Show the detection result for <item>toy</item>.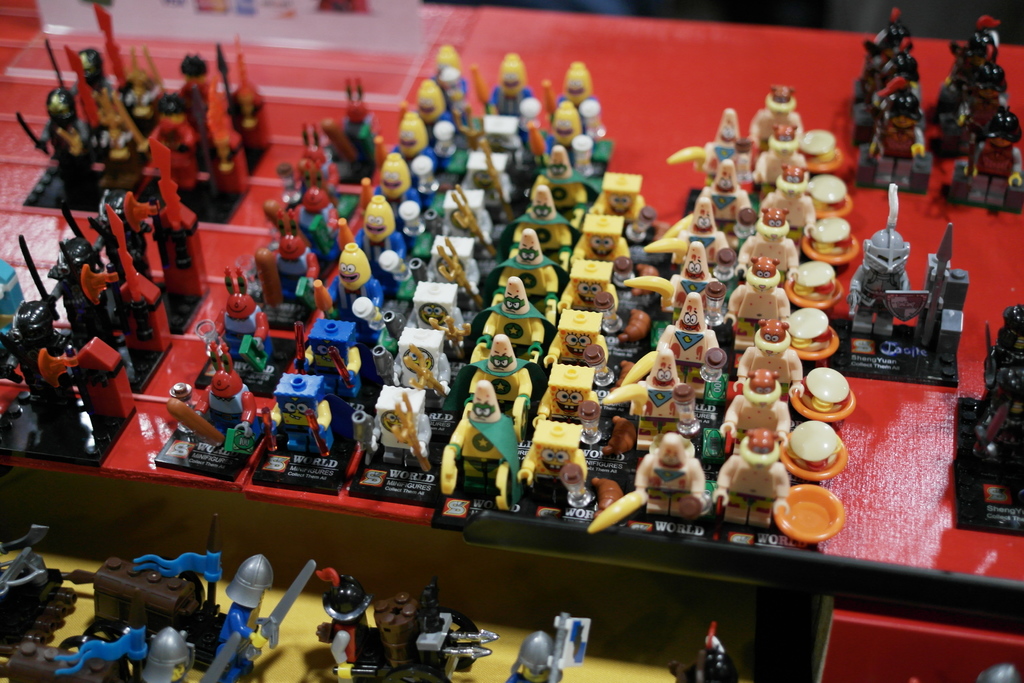
{"x1": 824, "y1": 183, "x2": 972, "y2": 385}.
